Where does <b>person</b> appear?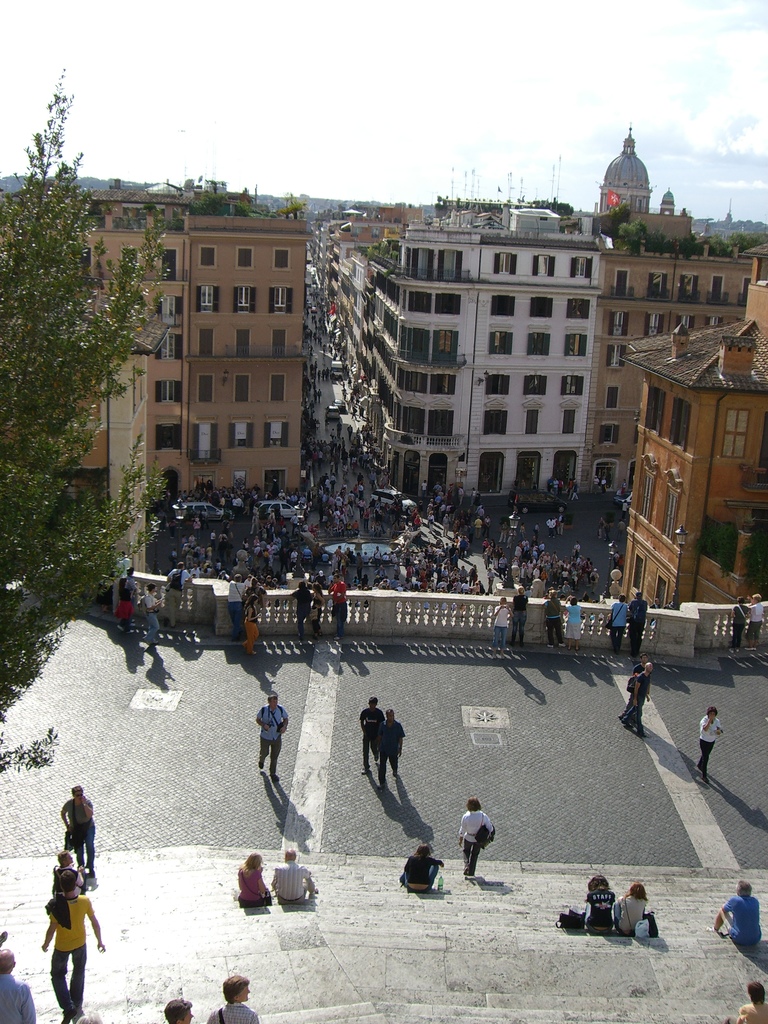
Appears at x1=697 y1=706 x2=728 y2=780.
